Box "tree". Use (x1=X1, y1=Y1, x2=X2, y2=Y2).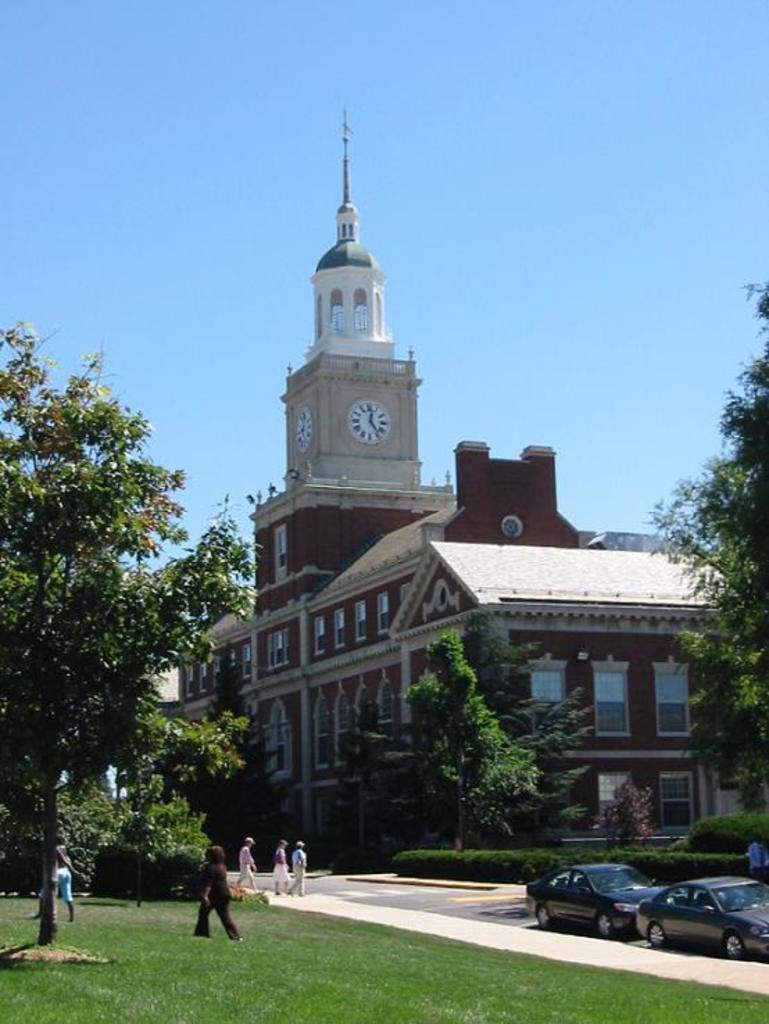
(x1=589, y1=783, x2=652, y2=853).
